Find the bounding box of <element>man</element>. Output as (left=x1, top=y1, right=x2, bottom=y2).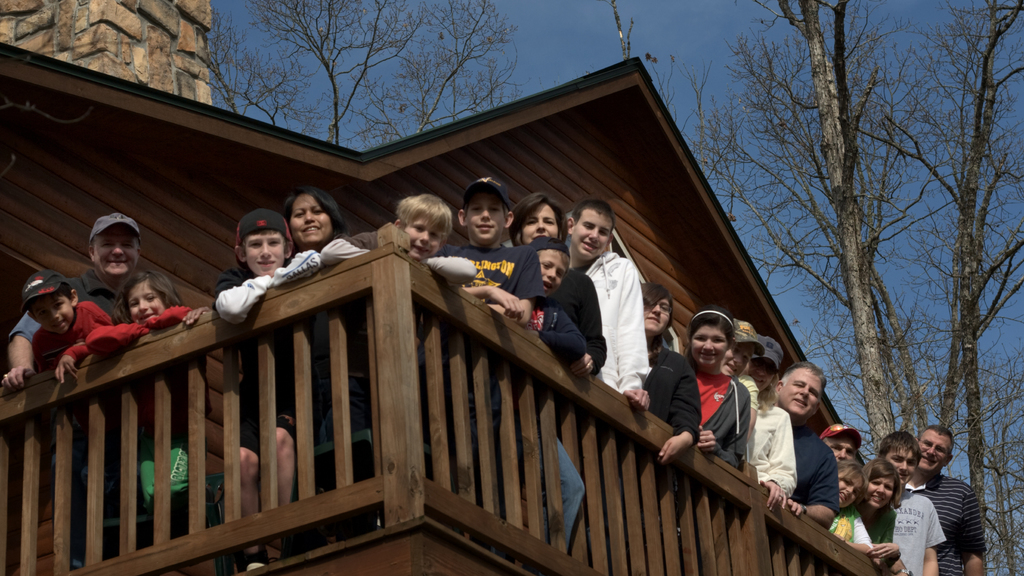
(left=817, top=421, right=876, bottom=552).
